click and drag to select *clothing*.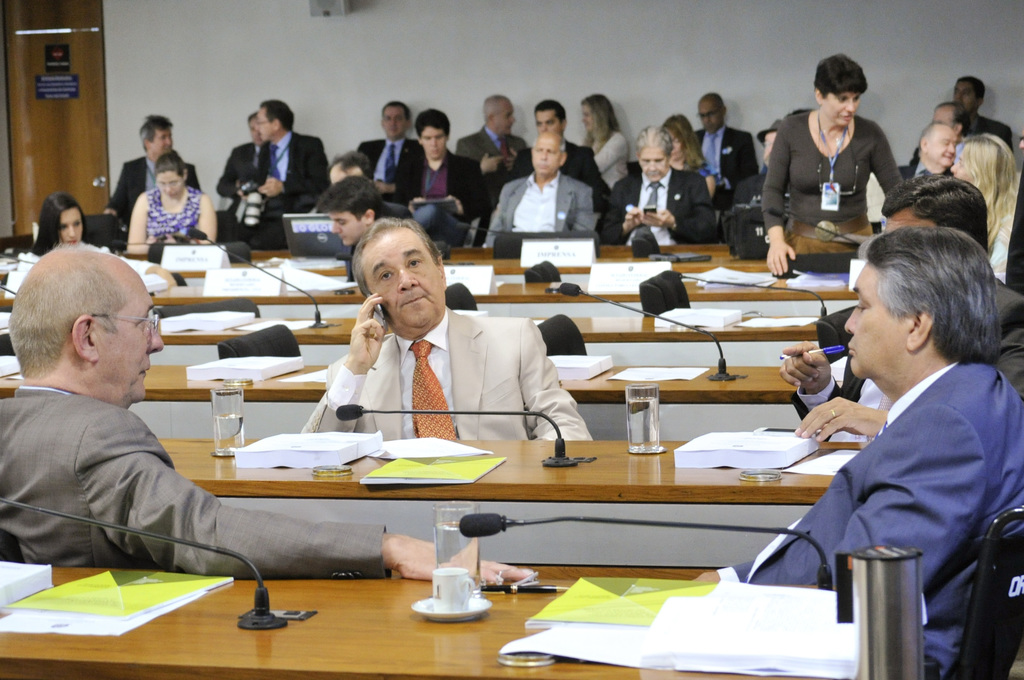
Selection: {"left": 304, "top": 306, "right": 595, "bottom": 444}.
